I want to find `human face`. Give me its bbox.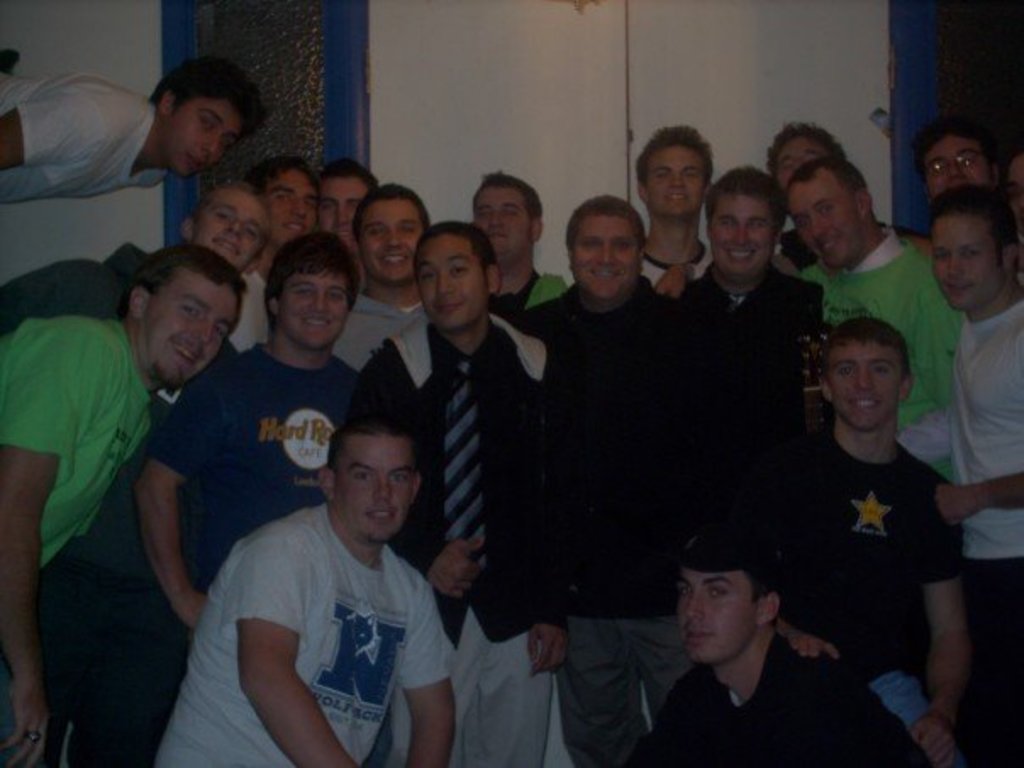
[826, 339, 905, 434].
